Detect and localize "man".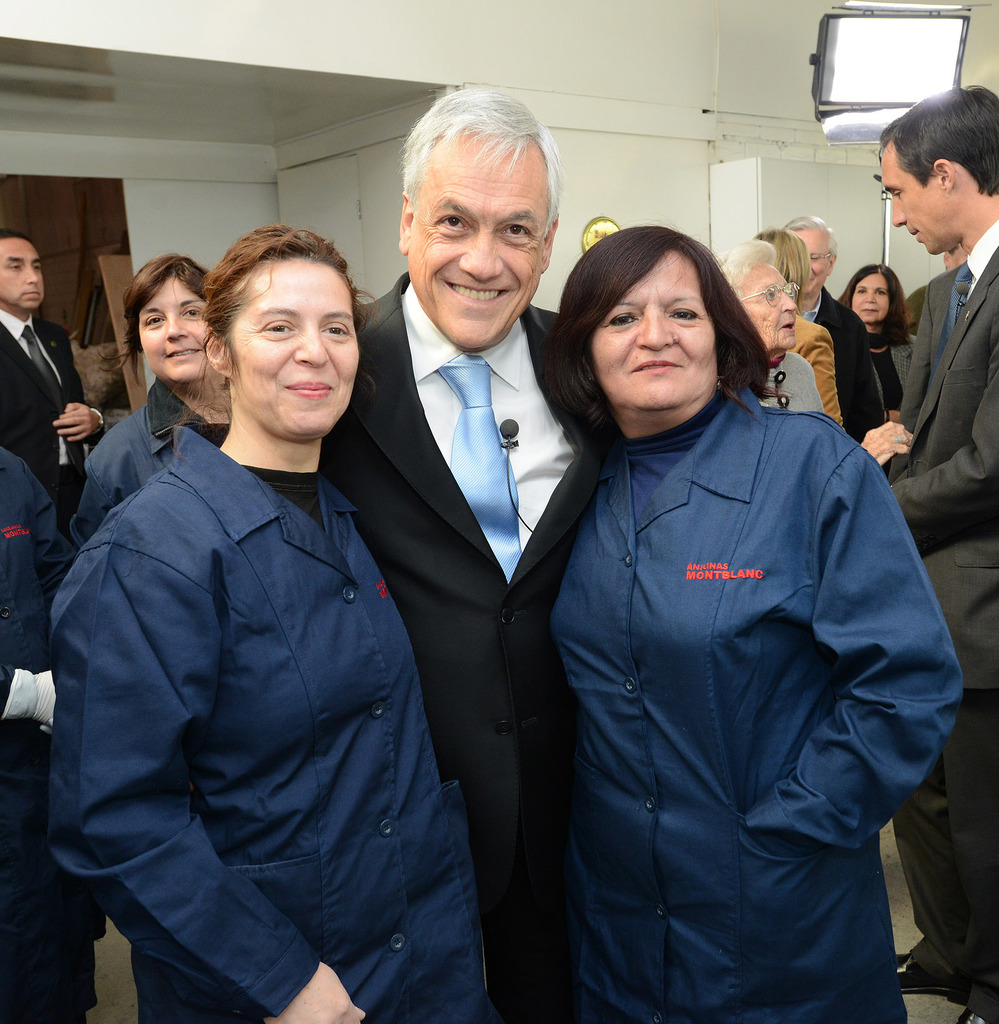
Localized at (345, 95, 599, 963).
